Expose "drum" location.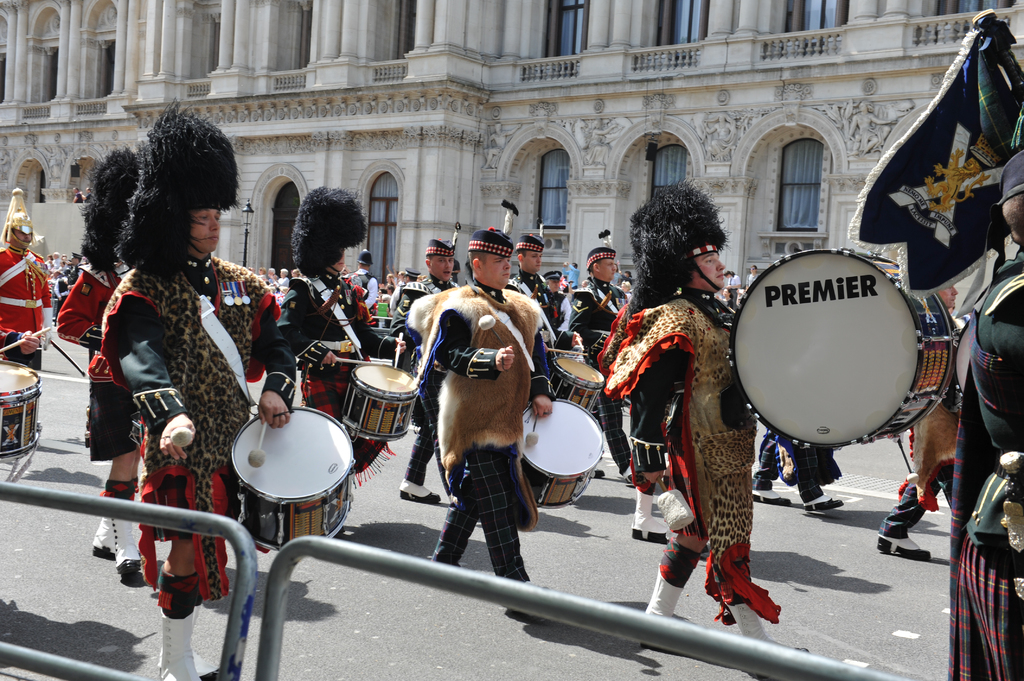
Exposed at [548,357,602,413].
